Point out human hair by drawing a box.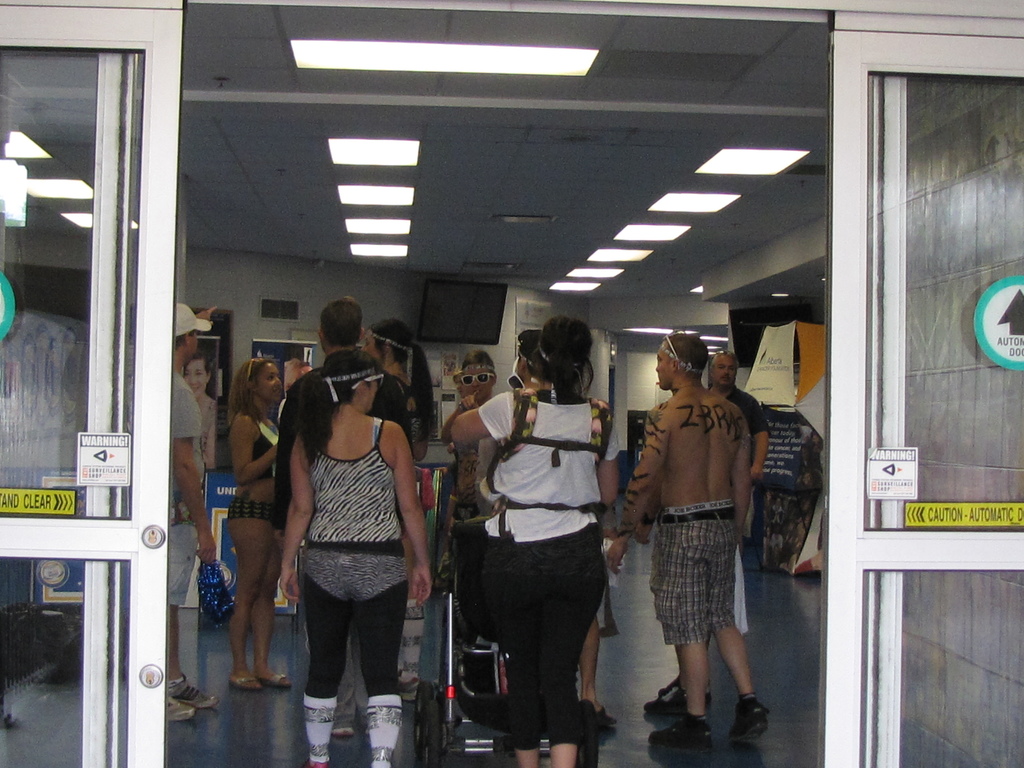
pyautogui.locateOnScreen(223, 356, 273, 431).
